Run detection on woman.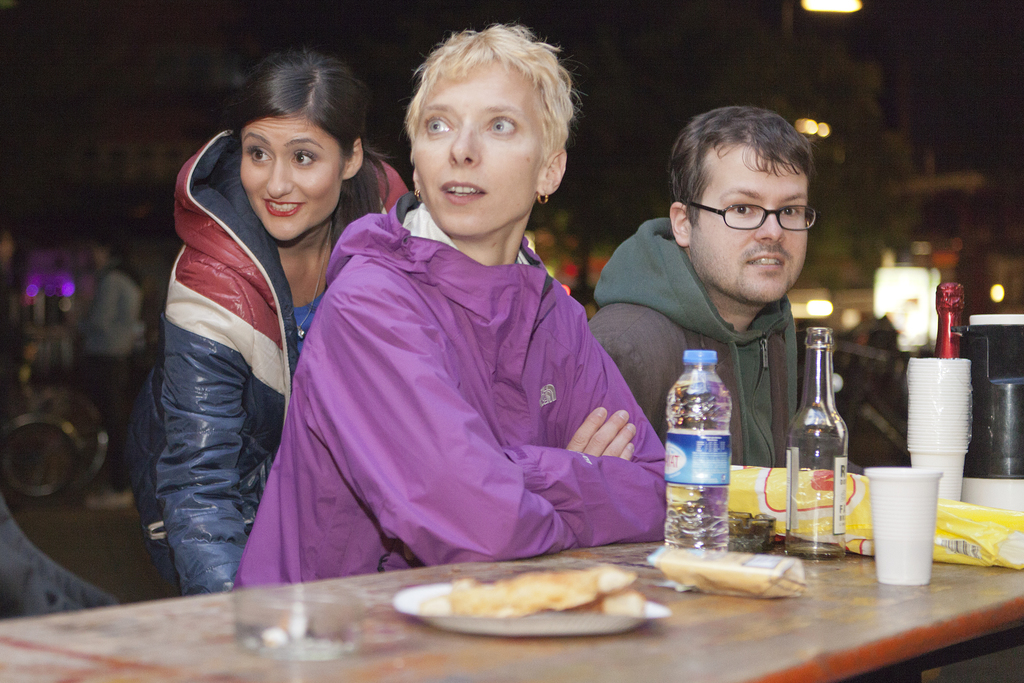
Result: BBox(235, 22, 673, 598).
